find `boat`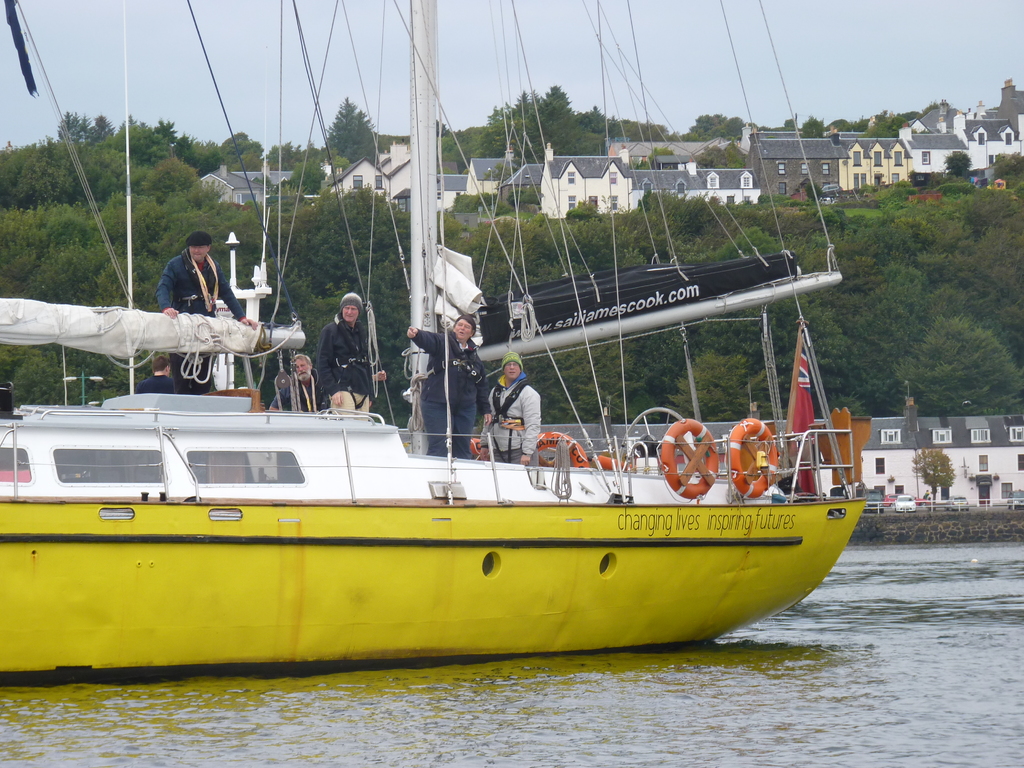
detection(21, 105, 872, 694)
